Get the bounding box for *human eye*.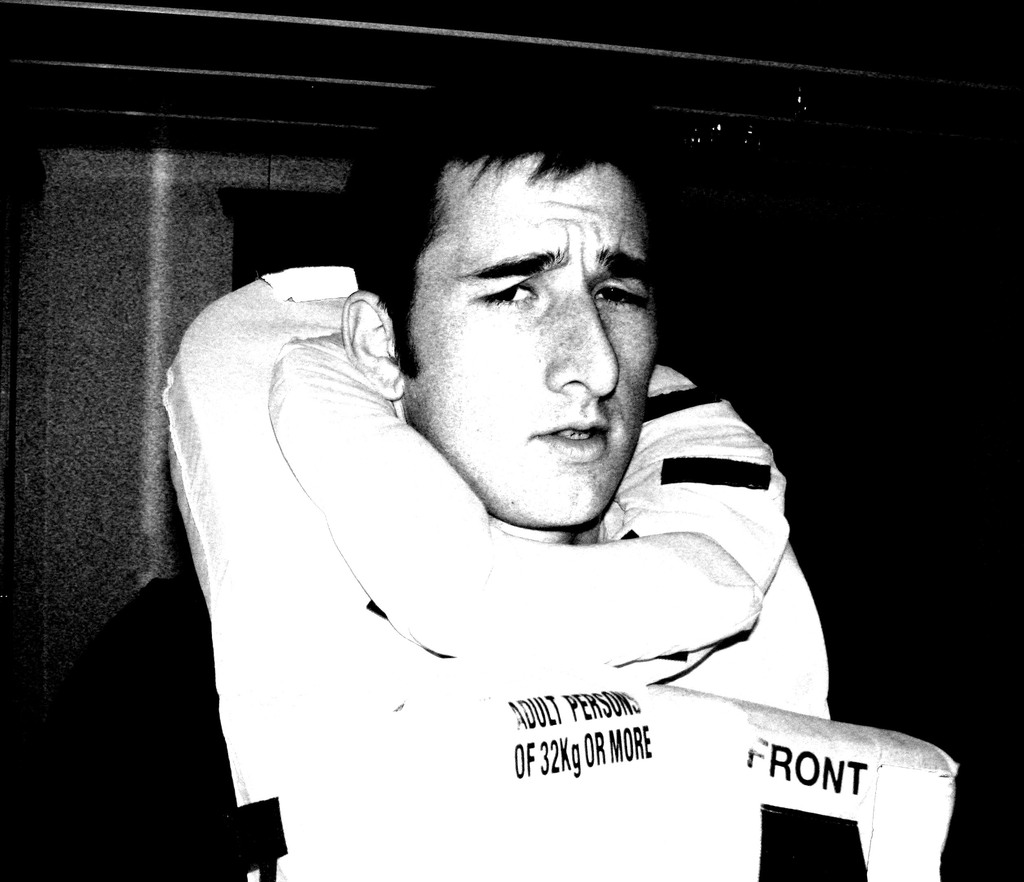
crop(582, 278, 649, 319).
